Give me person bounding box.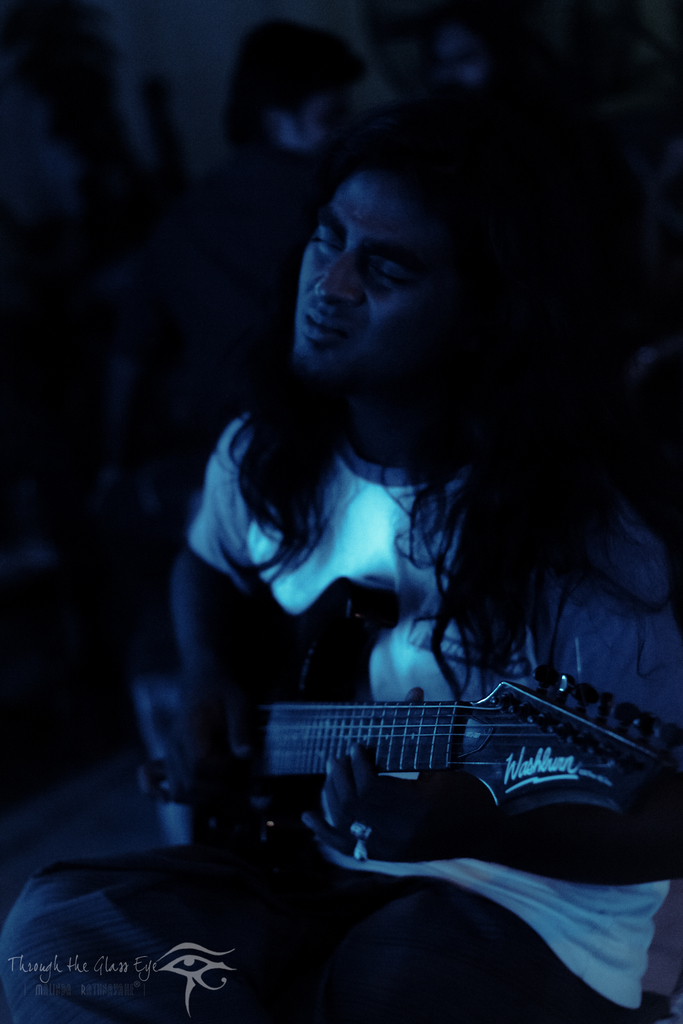
<region>370, 1, 552, 106</region>.
